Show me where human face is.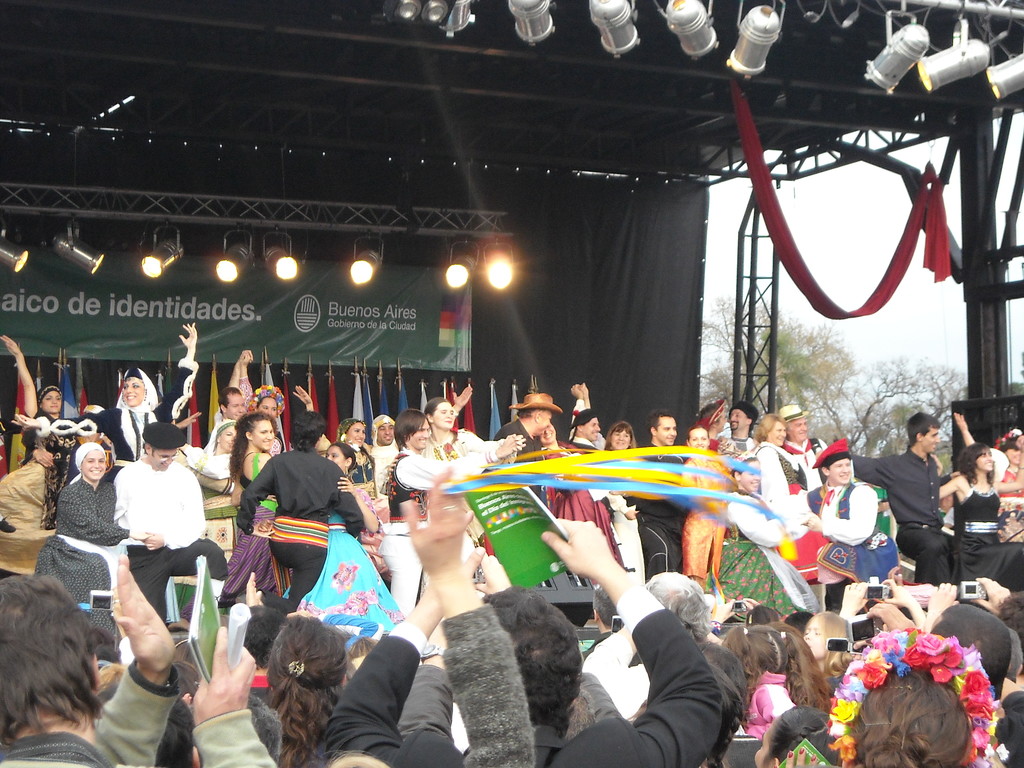
human face is at pyautogui.locateOnScreen(122, 376, 145, 404).
